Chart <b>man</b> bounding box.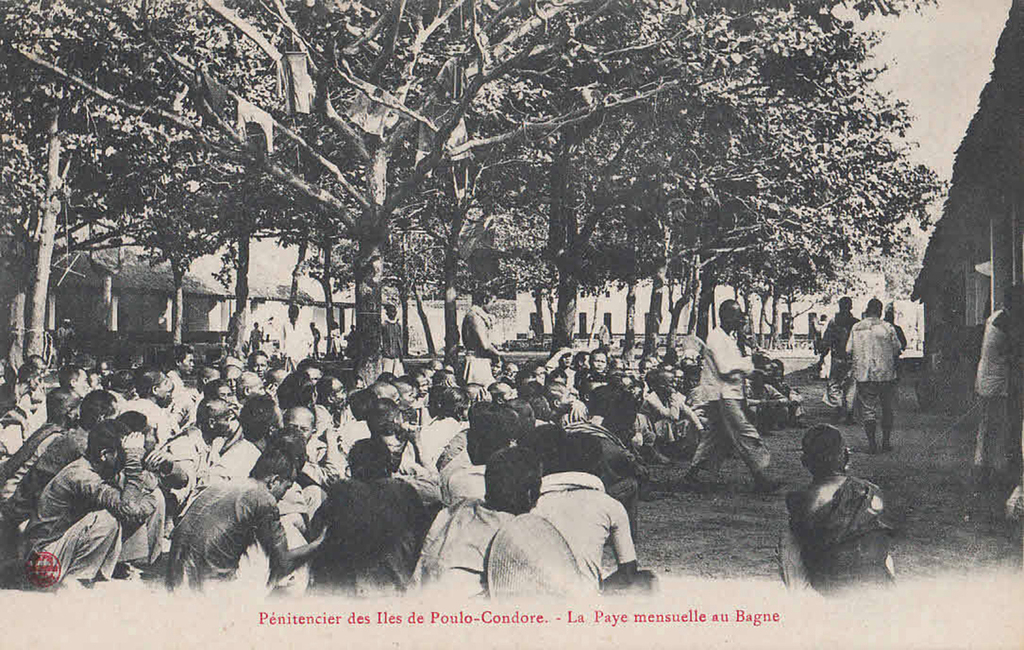
Charted: l=383, t=380, r=421, b=438.
